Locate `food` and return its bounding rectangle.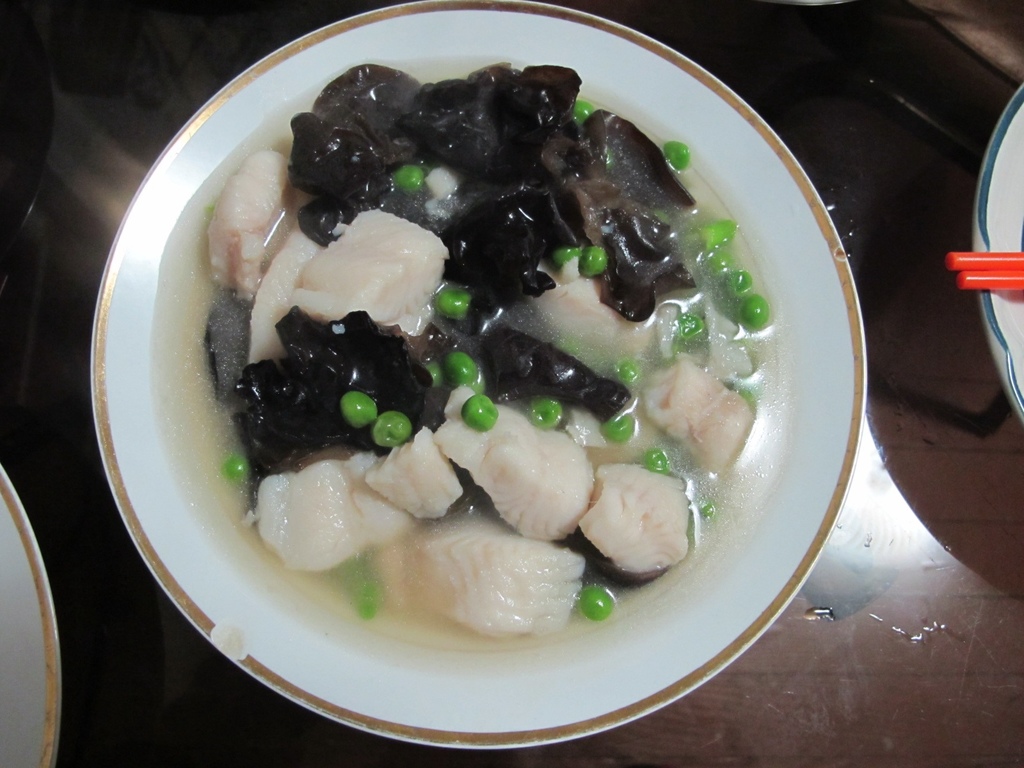
box(207, 65, 771, 639).
